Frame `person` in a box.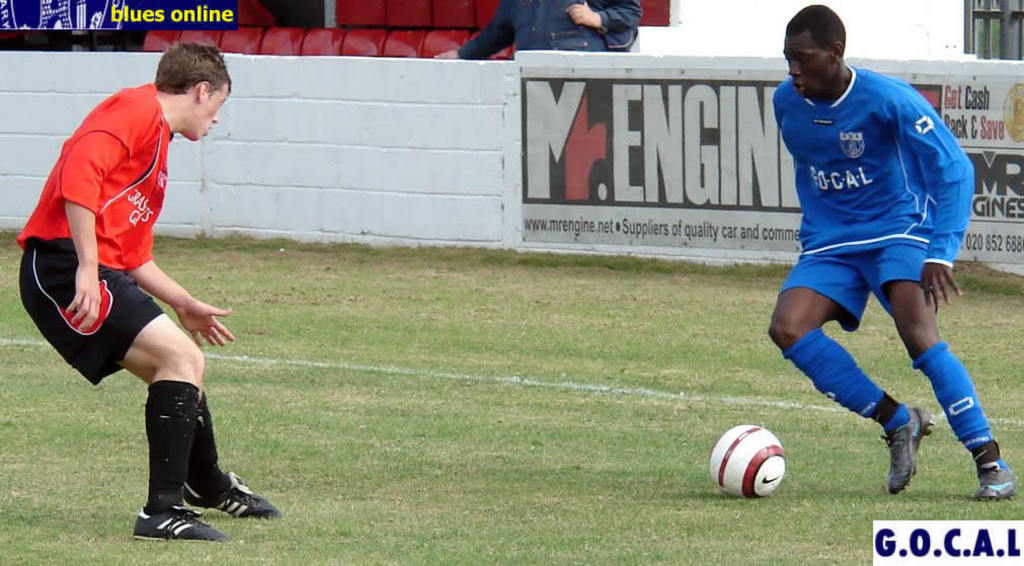
BBox(431, 0, 649, 64).
